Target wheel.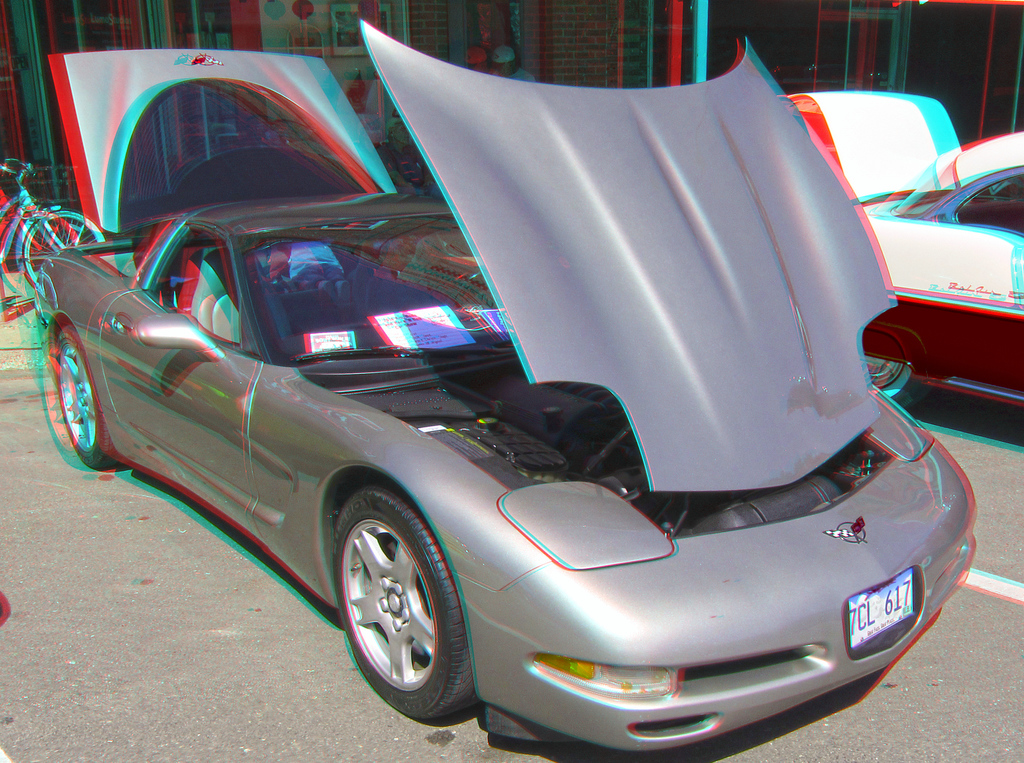
Target region: <region>17, 205, 106, 293</region>.
